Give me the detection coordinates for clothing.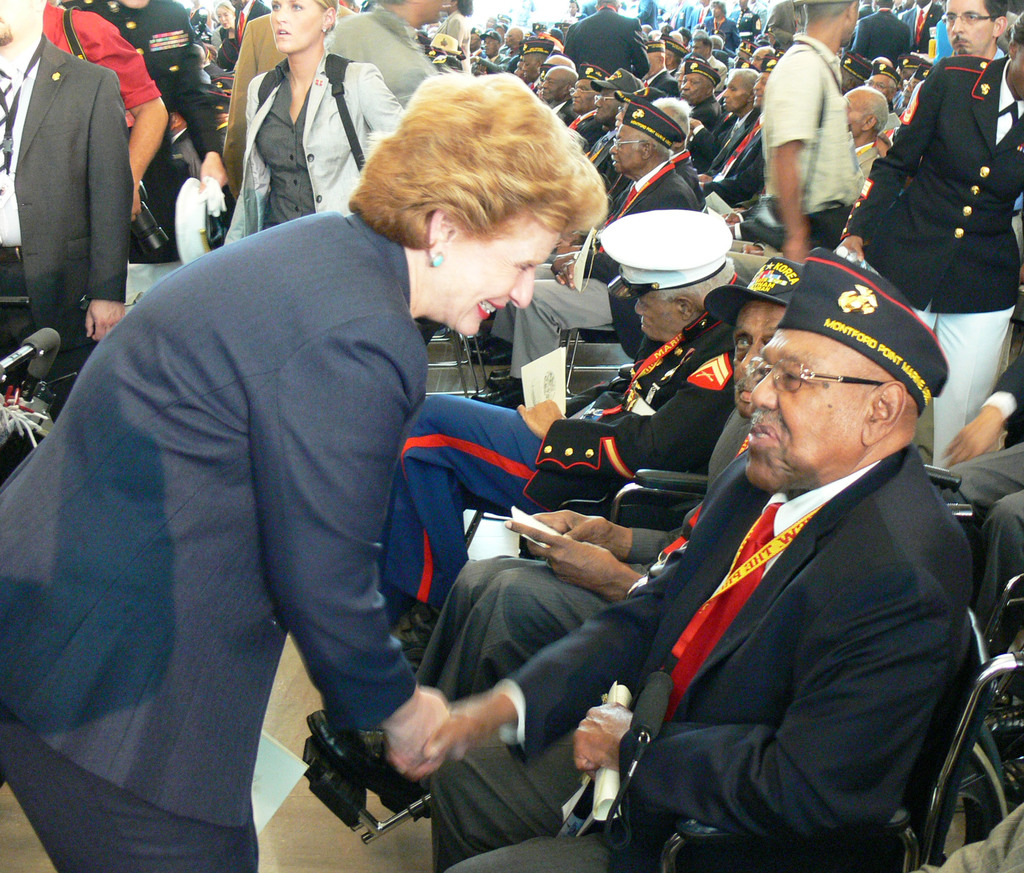
(left=79, top=0, right=221, bottom=236).
